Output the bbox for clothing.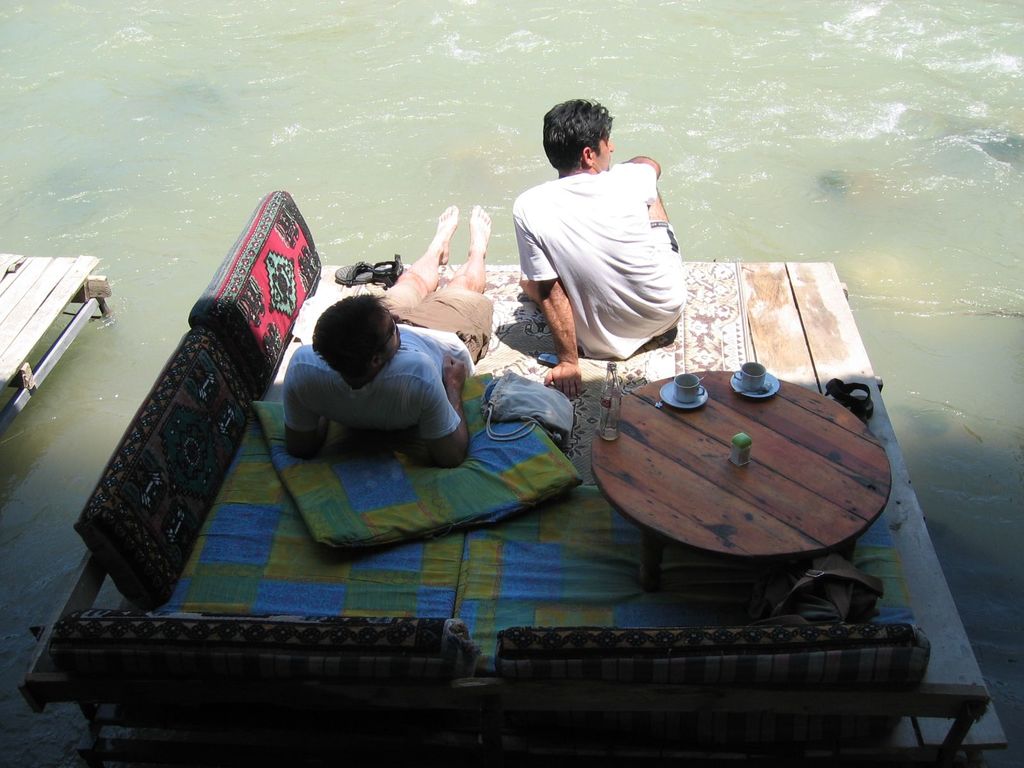
<region>503, 135, 689, 366</region>.
